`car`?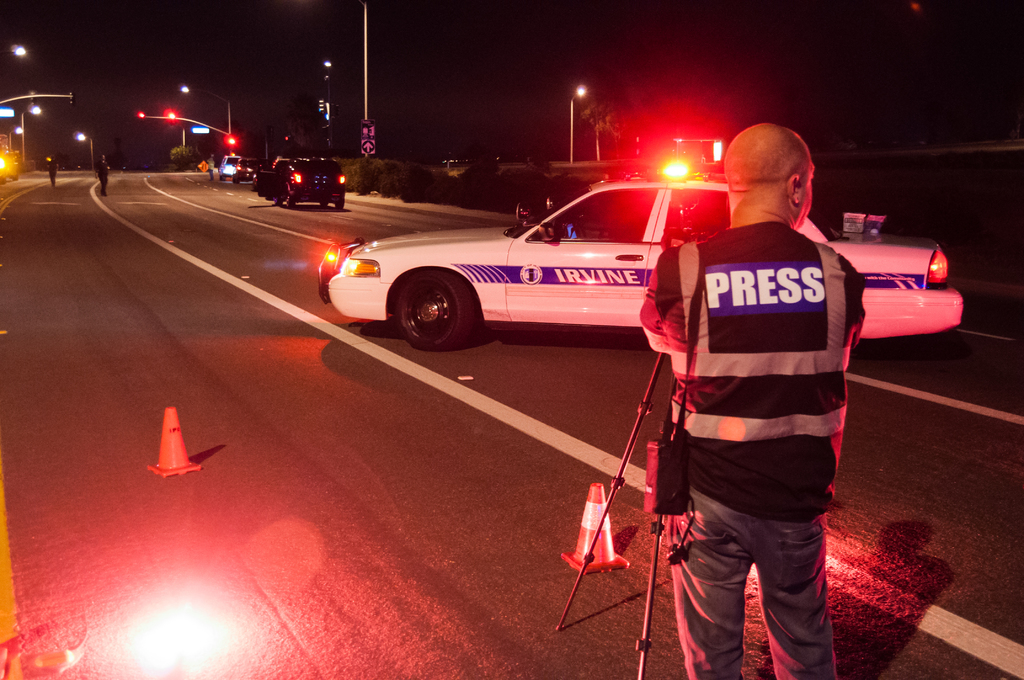
select_region(314, 155, 968, 355)
